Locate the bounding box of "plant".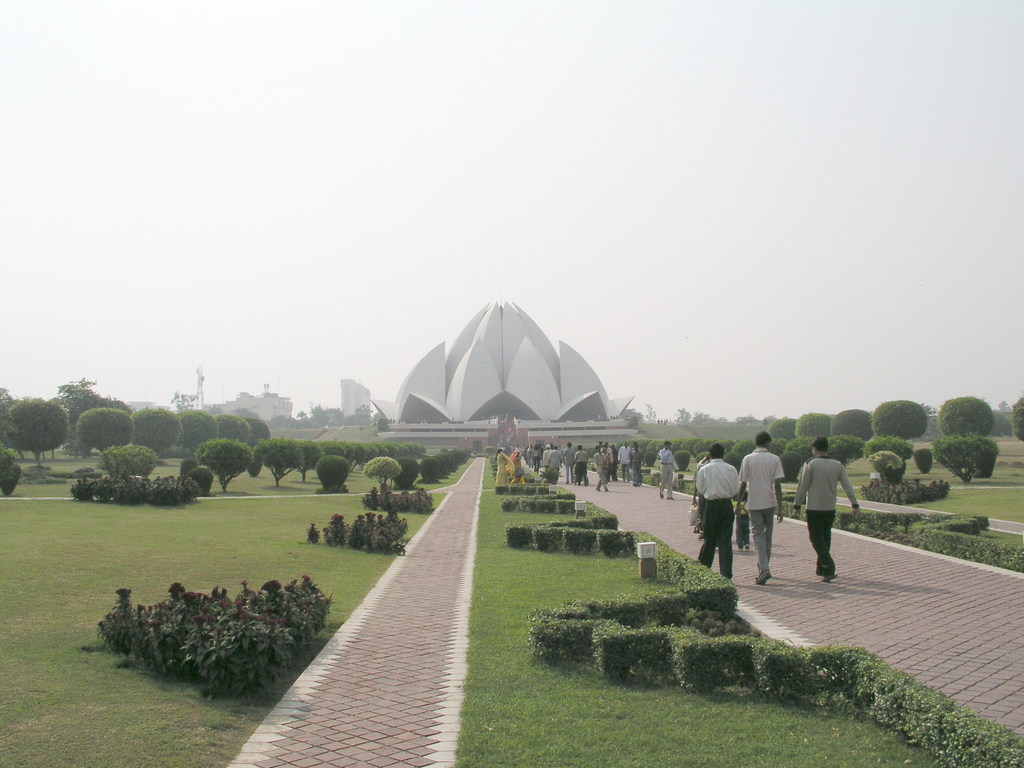
Bounding box: [853,474,948,506].
